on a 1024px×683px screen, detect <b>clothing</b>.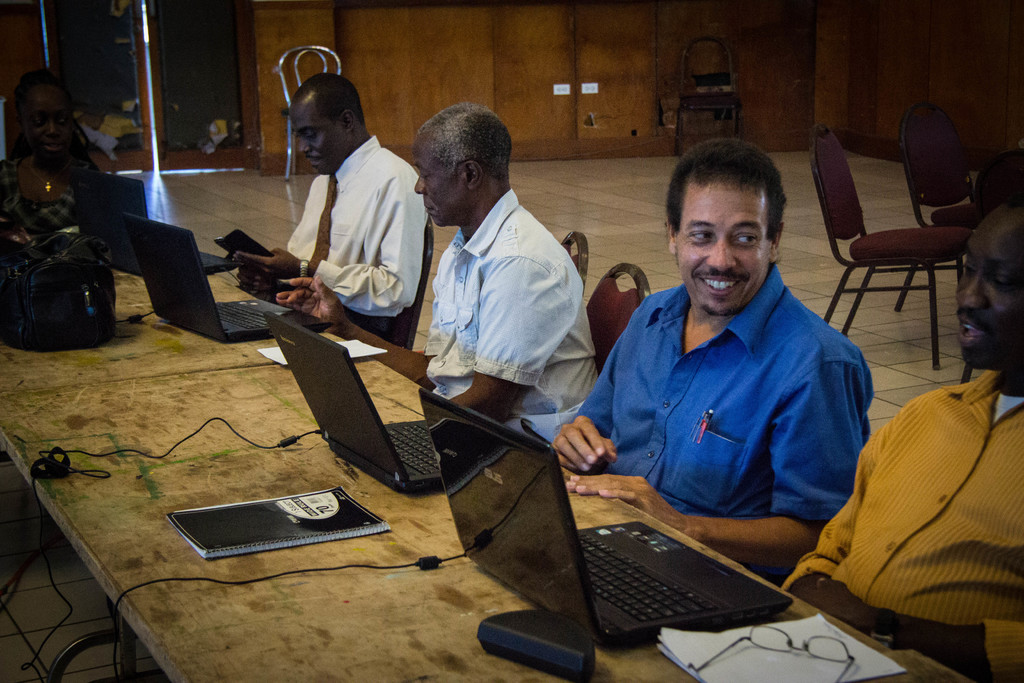
region(782, 363, 1023, 682).
